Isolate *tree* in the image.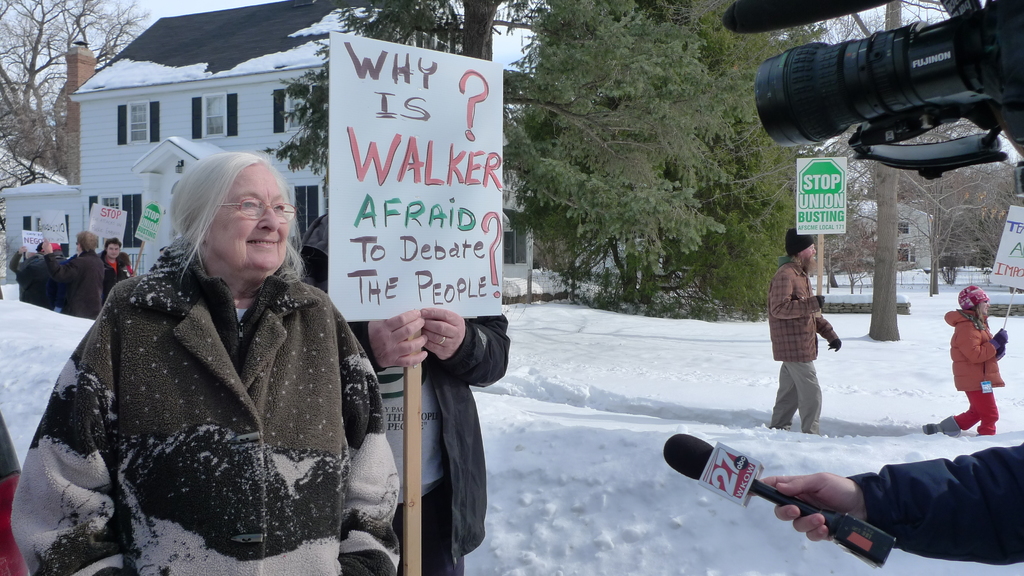
Isolated region: BBox(870, 0, 906, 339).
